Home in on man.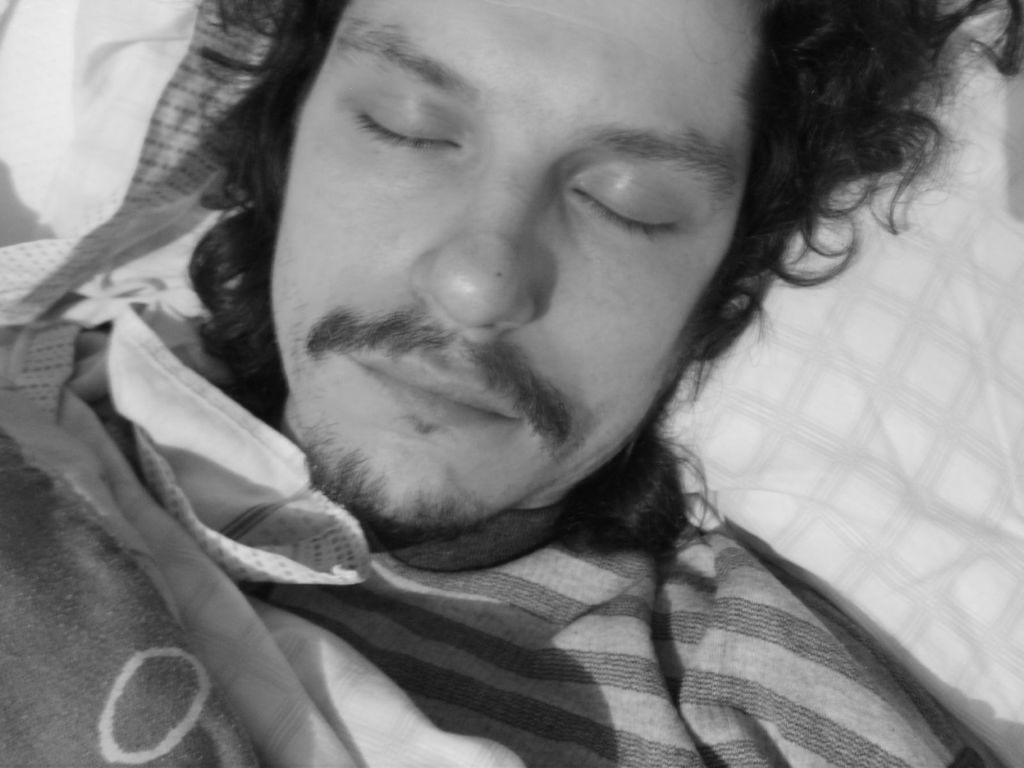
Homed in at (0, 0, 1023, 767).
